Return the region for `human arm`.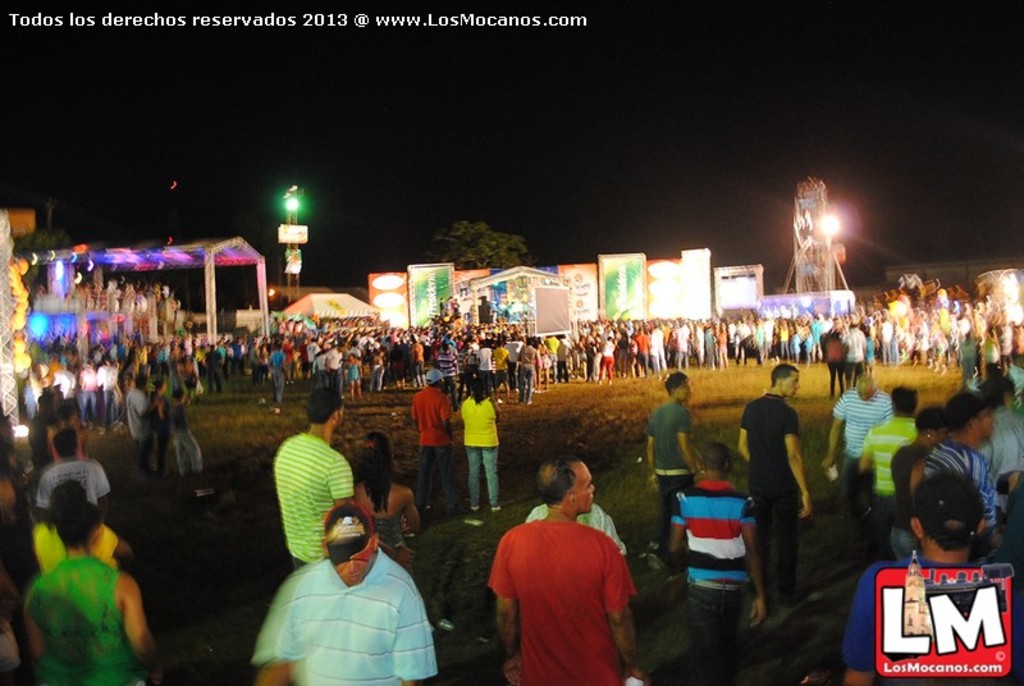
[499,544,515,674].
